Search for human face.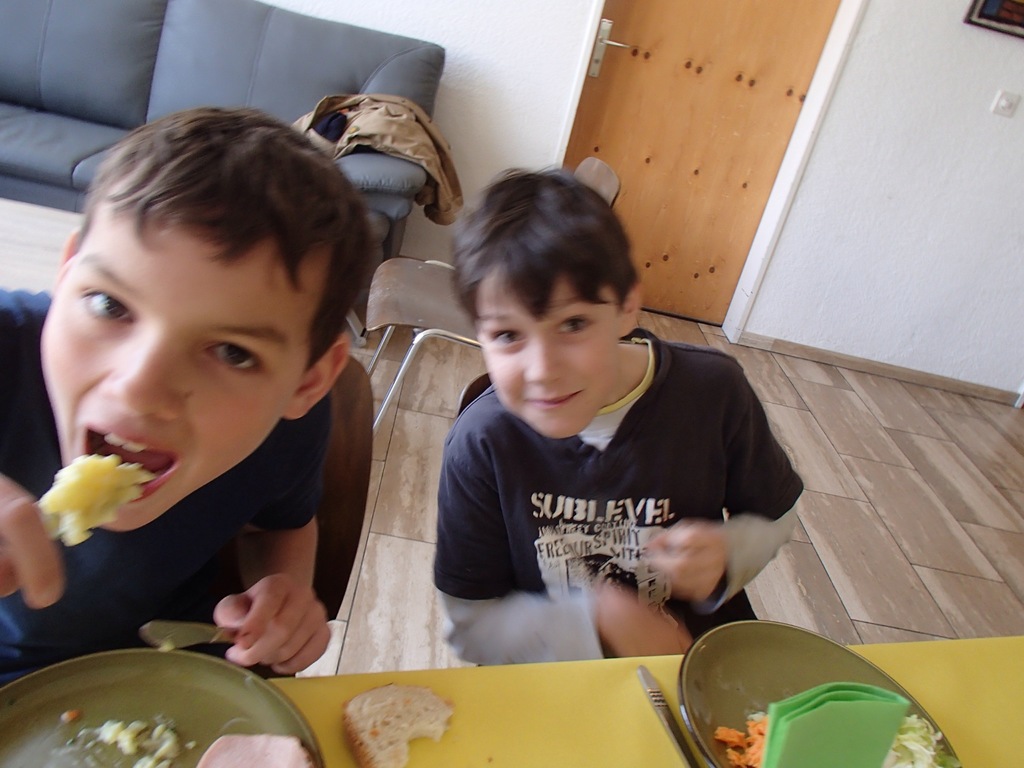
Found at Rect(470, 246, 625, 441).
